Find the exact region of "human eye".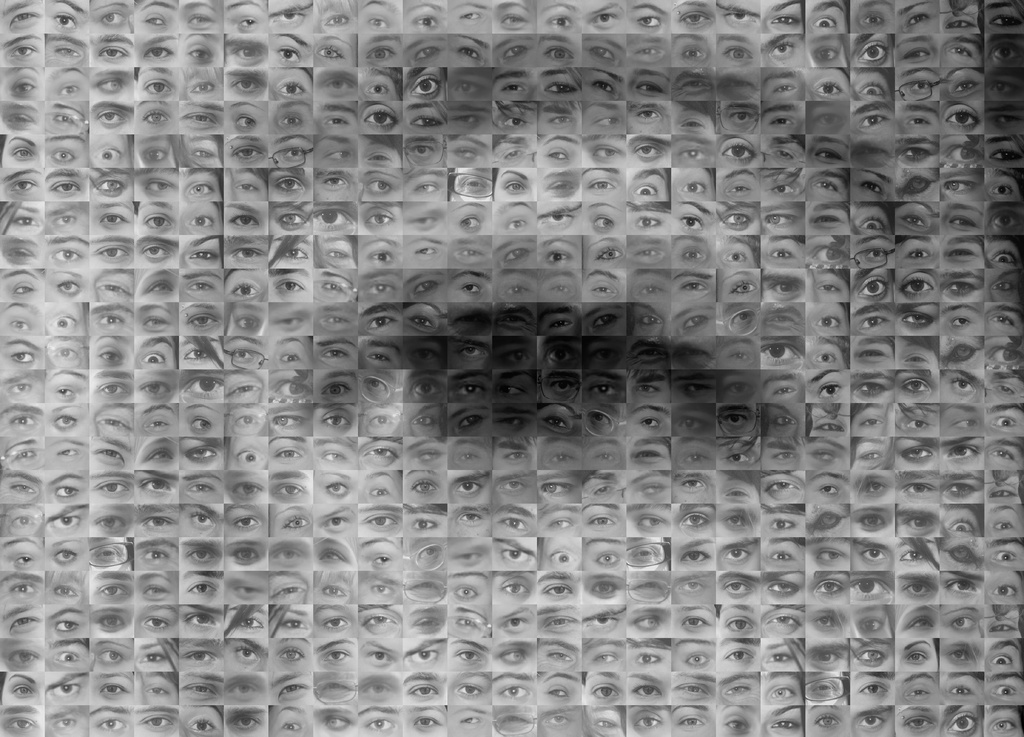
Exact region: (x1=141, y1=42, x2=173, y2=63).
